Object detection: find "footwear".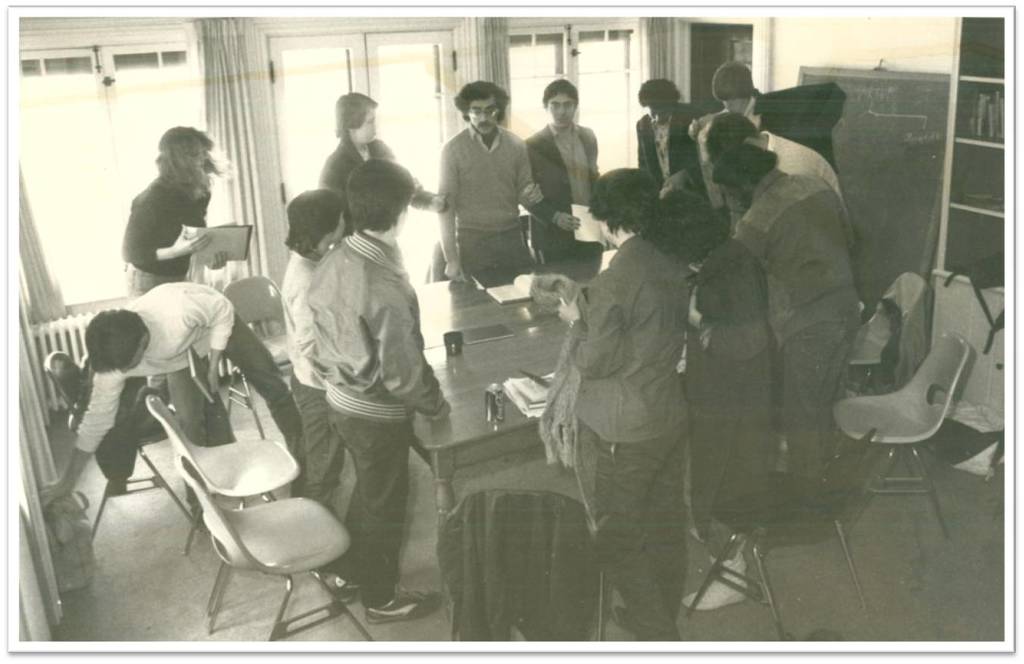
left=364, top=581, right=439, bottom=621.
